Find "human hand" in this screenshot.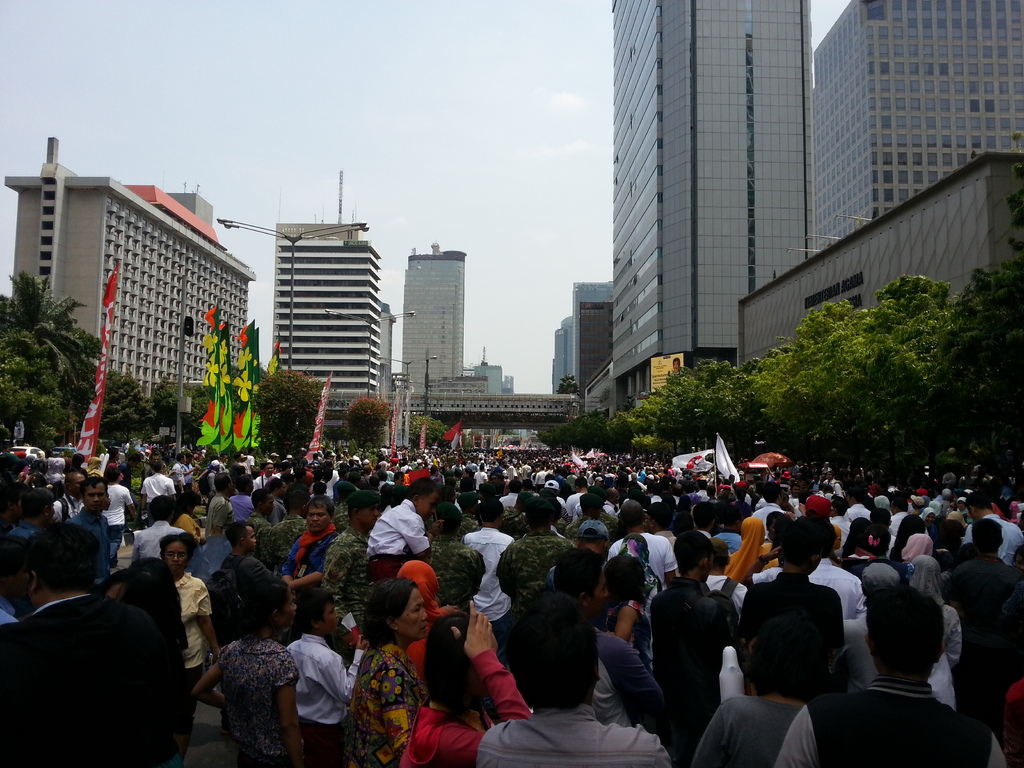
The bounding box for "human hand" is (207,650,218,667).
